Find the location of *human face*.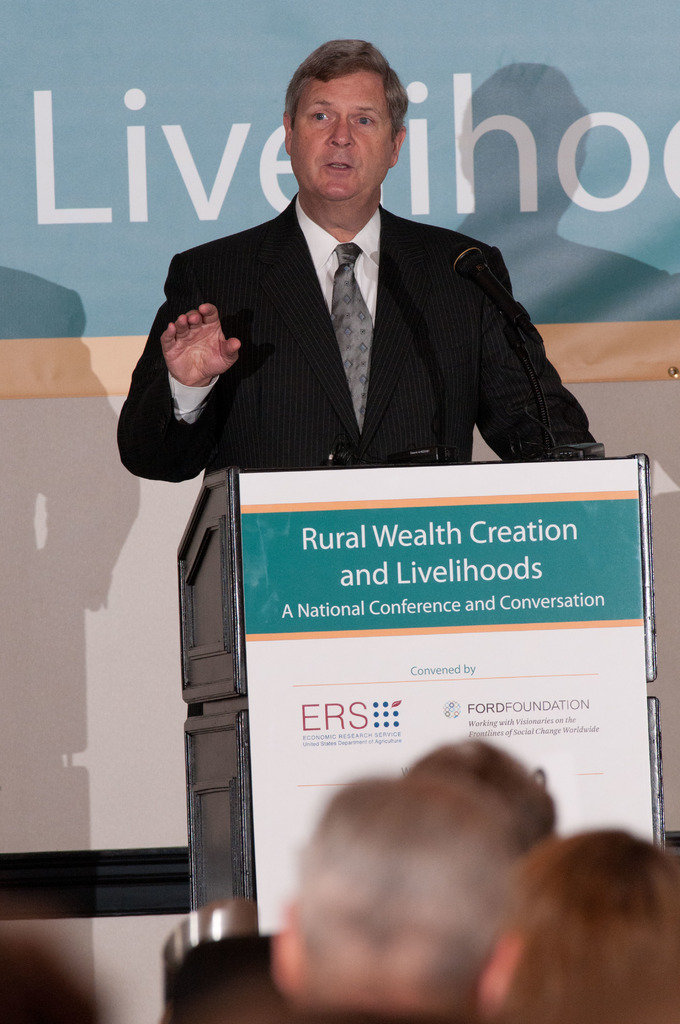
Location: (292, 70, 392, 207).
